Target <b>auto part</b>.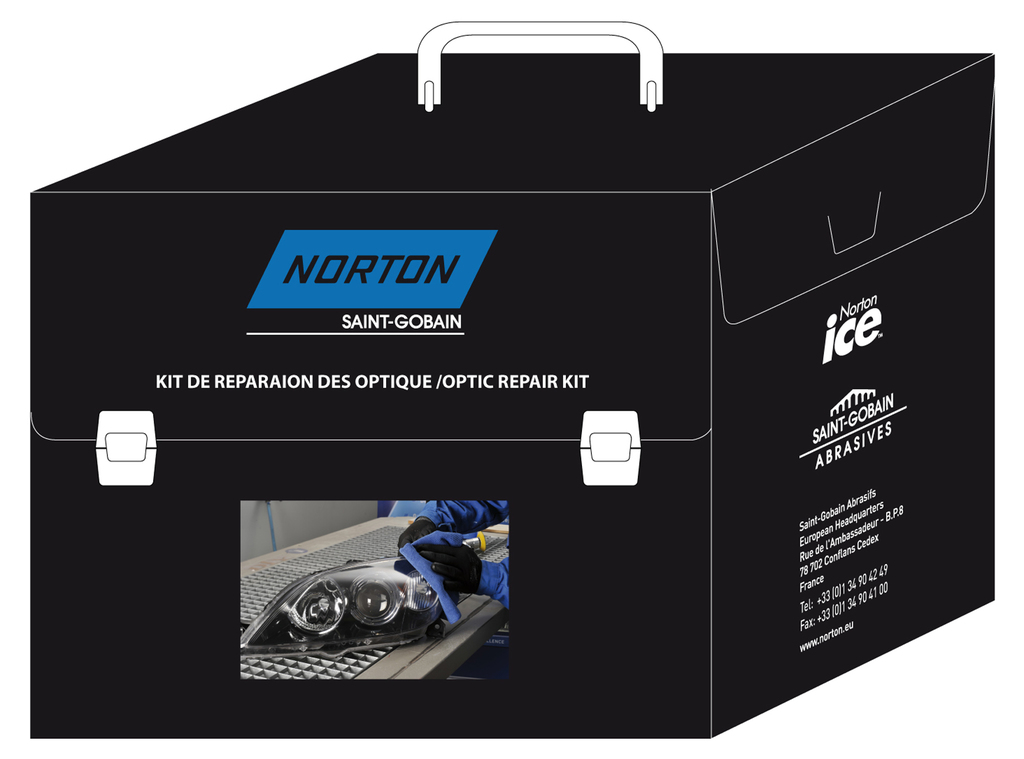
Target region: crop(204, 495, 521, 696).
